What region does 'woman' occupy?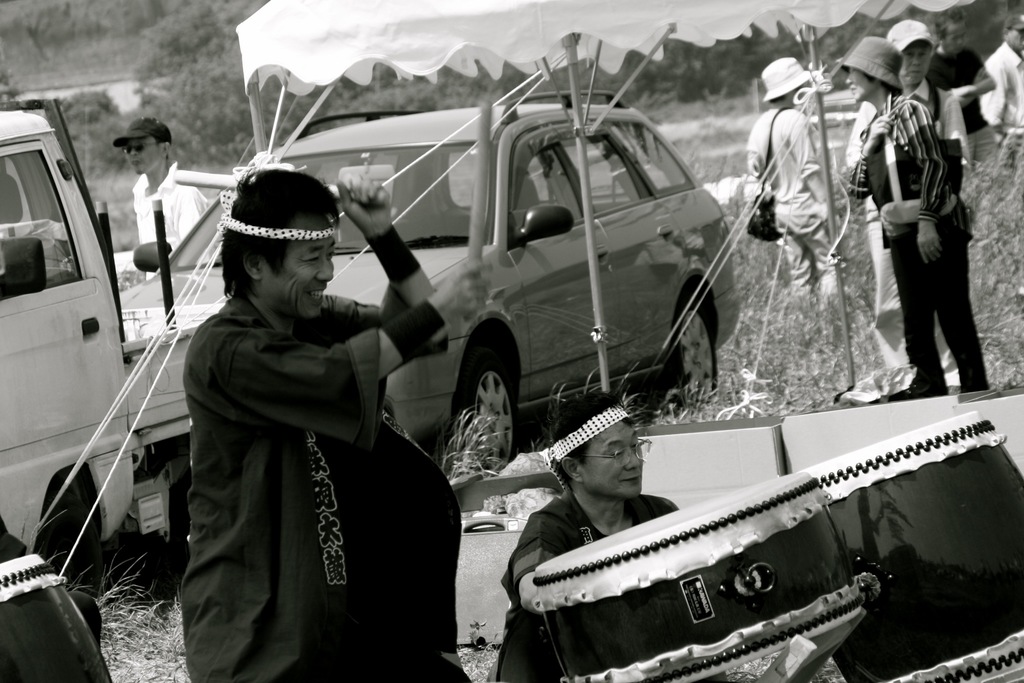
rect(847, 35, 975, 404).
